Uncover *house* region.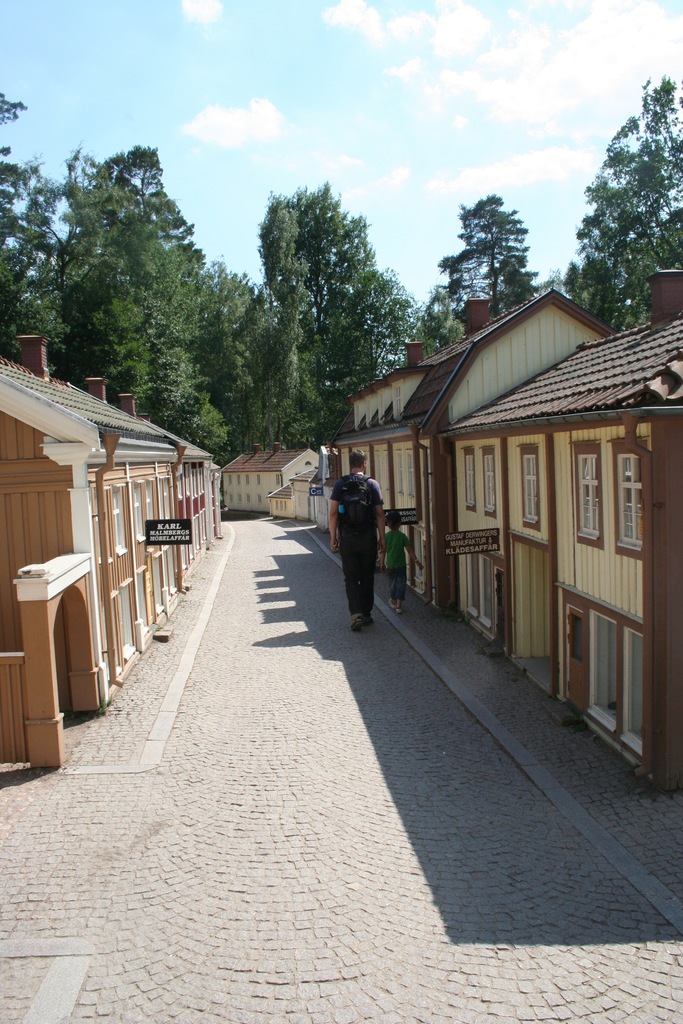
Uncovered: box=[223, 442, 319, 515].
